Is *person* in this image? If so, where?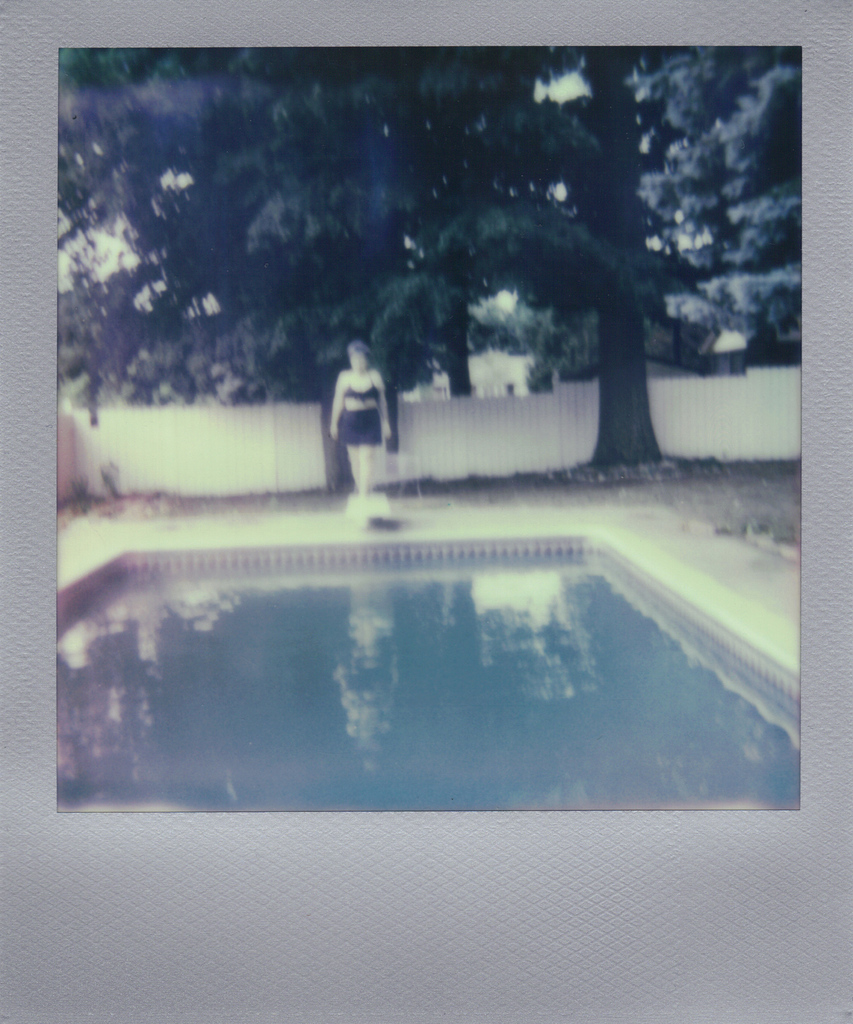
Yes, at <region>323, 337, 403, 488</region>.
